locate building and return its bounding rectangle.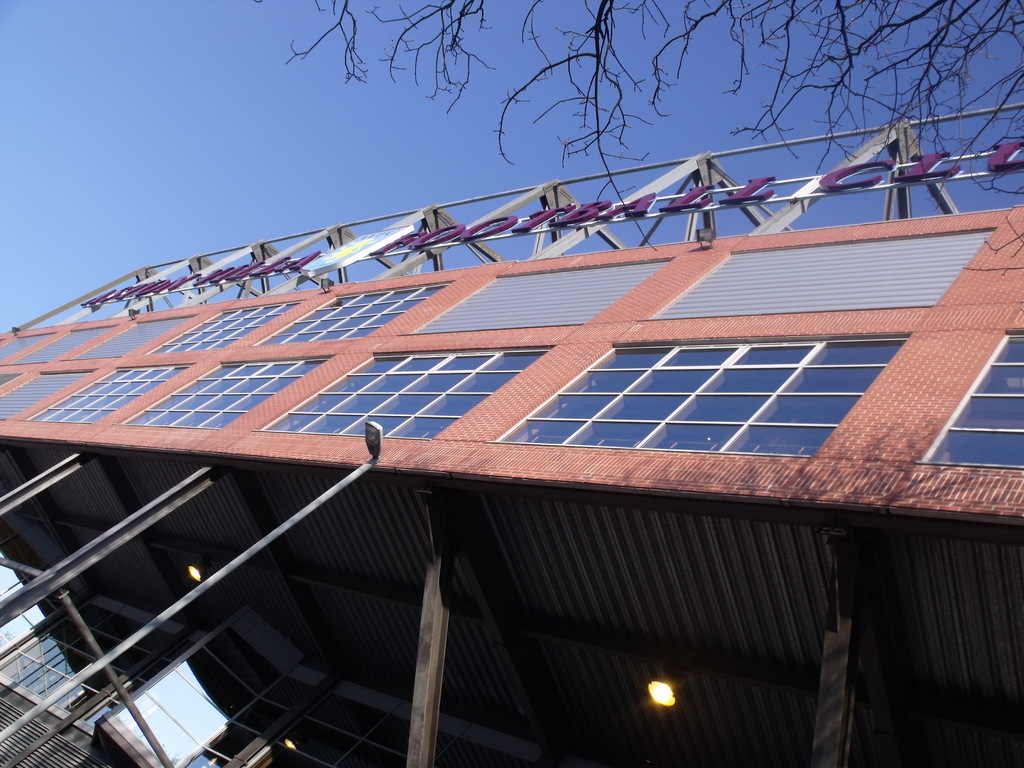
[left=0, top=101, right=1023, bottom=767].
